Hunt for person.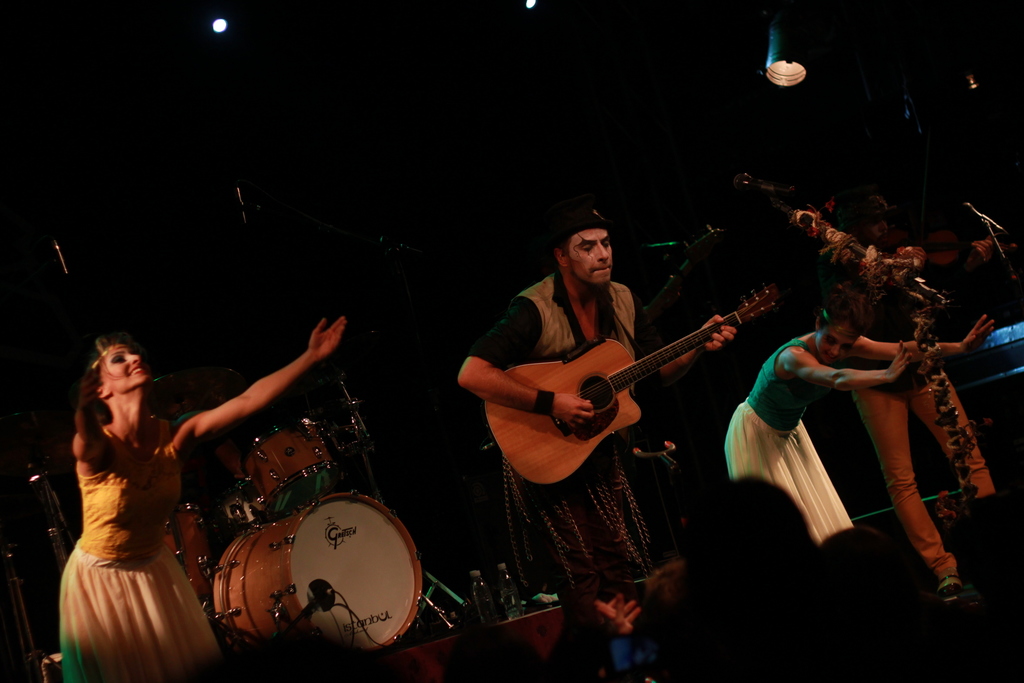
Hunted down at l=817, t=198, r=995, b=601.
